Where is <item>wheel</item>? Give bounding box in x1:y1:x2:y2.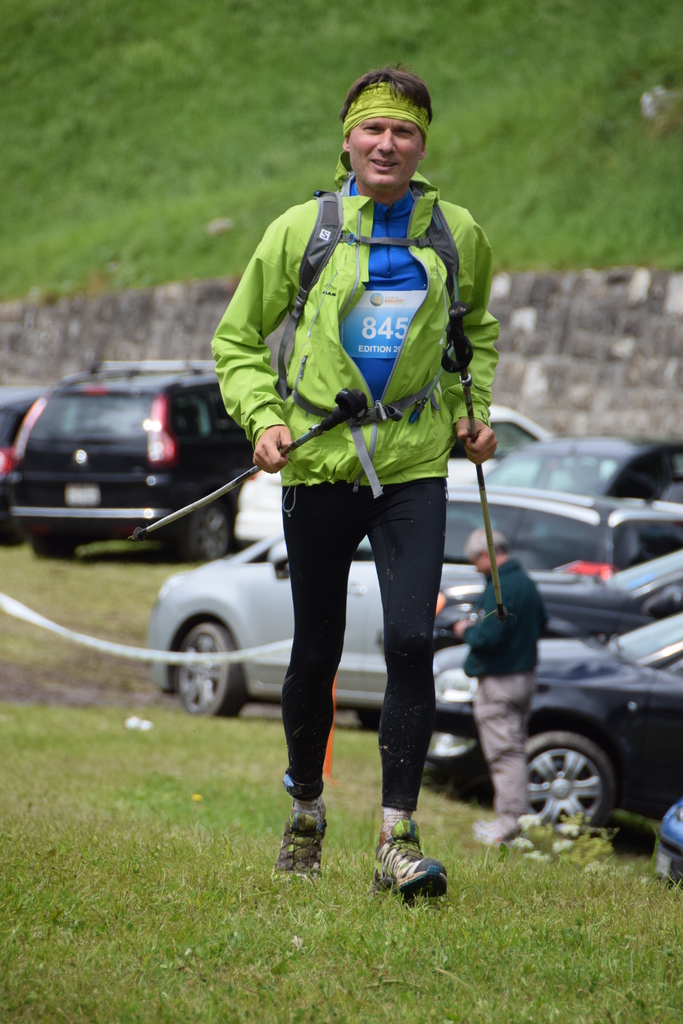
520:723:632:843.
